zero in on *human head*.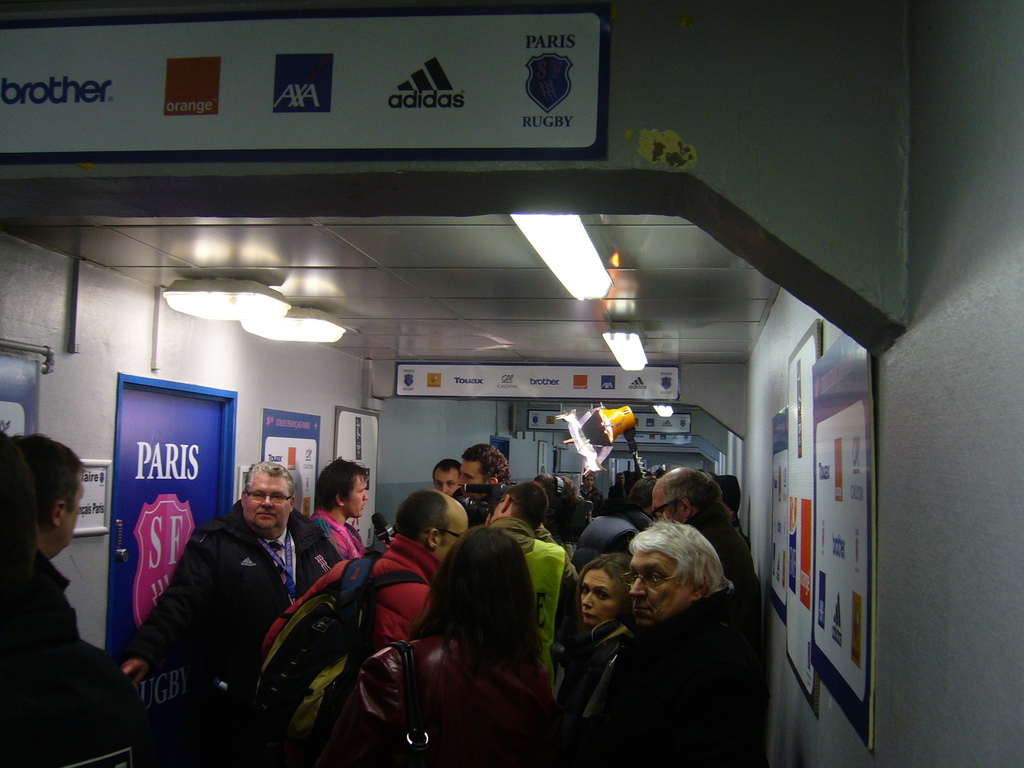
Zeroed in: {"left": 584, "top": 471, "right": 593, "bottom": 490}.
